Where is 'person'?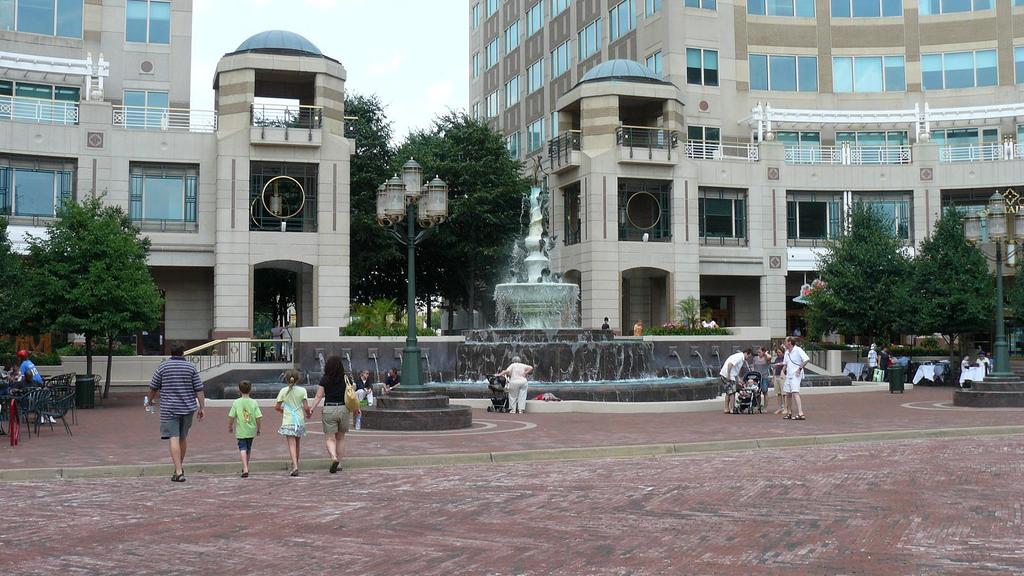
[273,369,310,469].
